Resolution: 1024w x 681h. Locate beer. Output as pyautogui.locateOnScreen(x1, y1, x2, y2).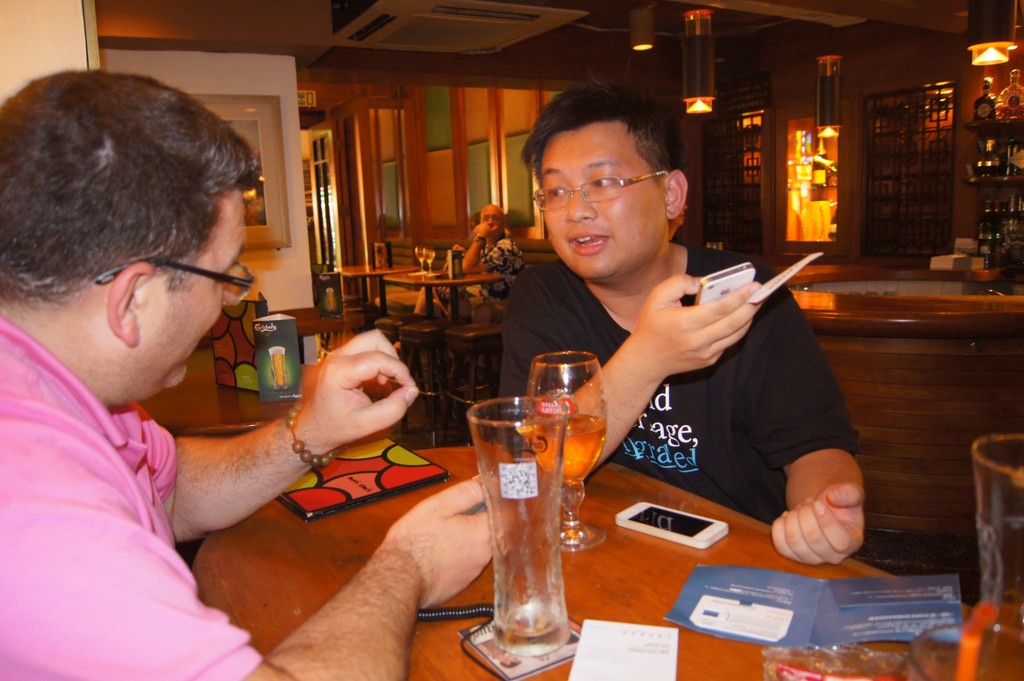
pyautogui.locateOnScreen(525, 415, 609, 477).
